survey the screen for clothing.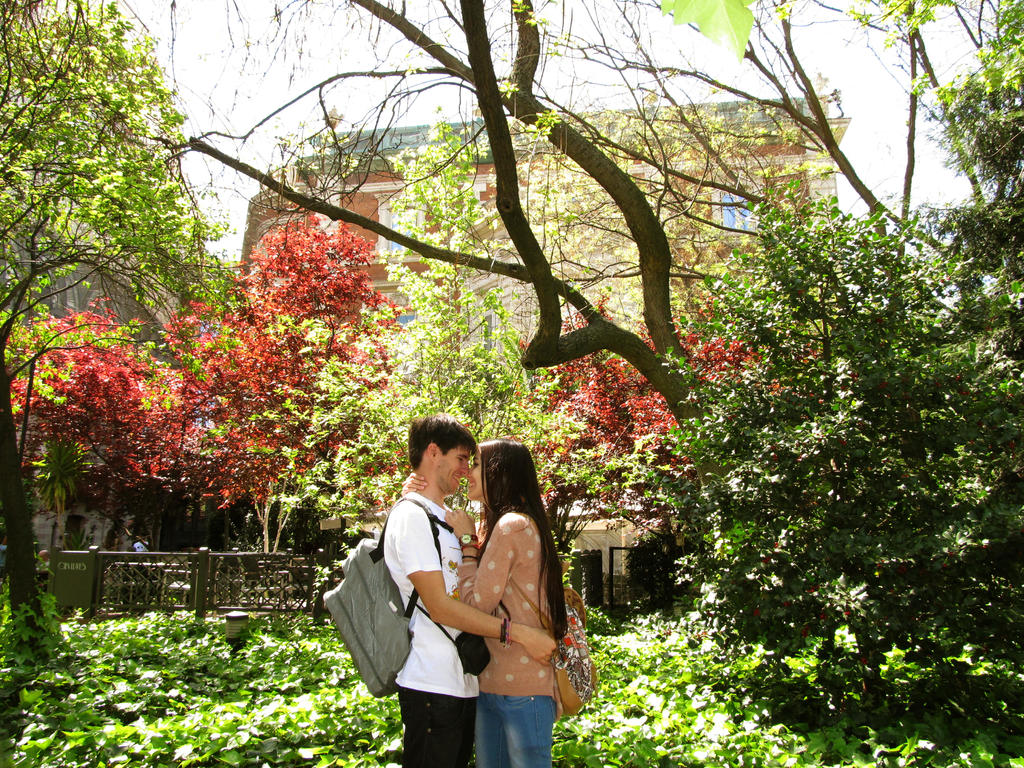
Survey found: crop(457, 505, 561, 767).
